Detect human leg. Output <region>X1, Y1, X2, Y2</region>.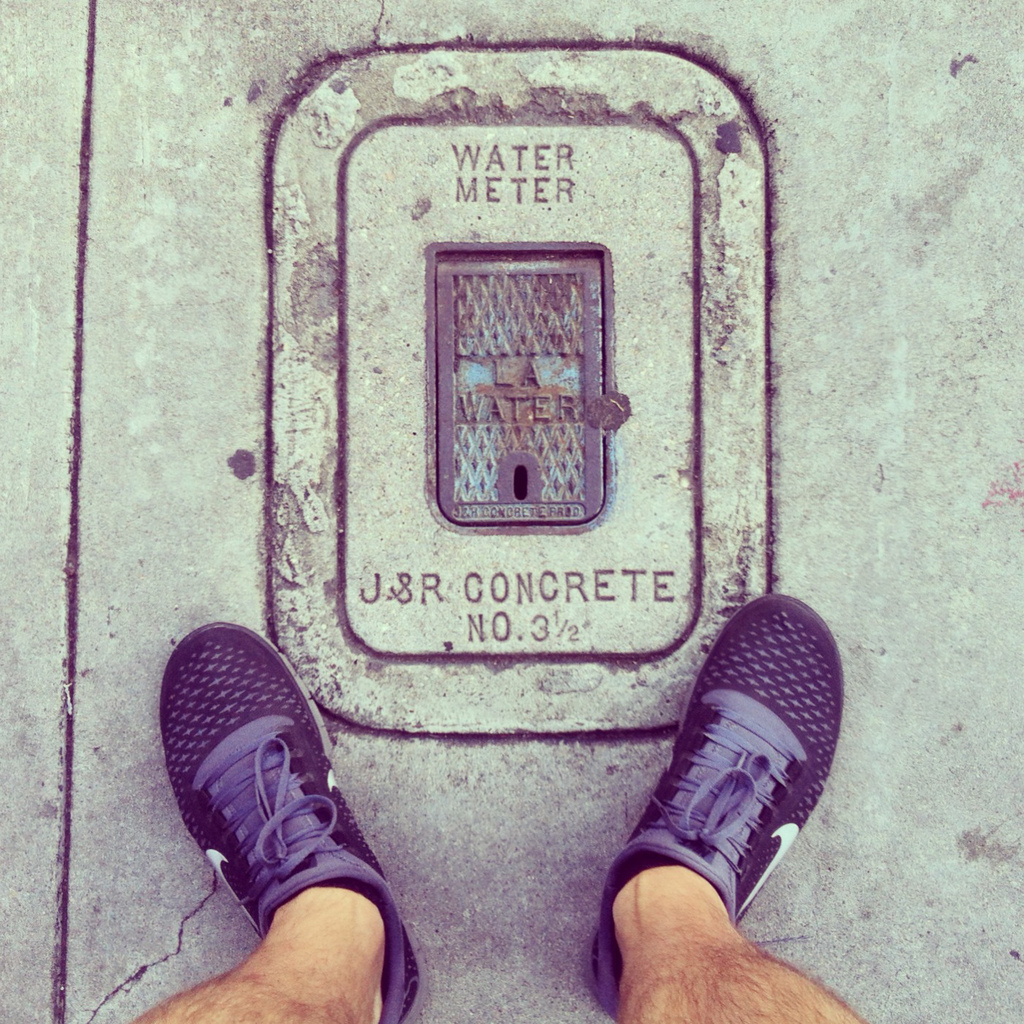
<region>131, 624, 422, 1023</region>.
